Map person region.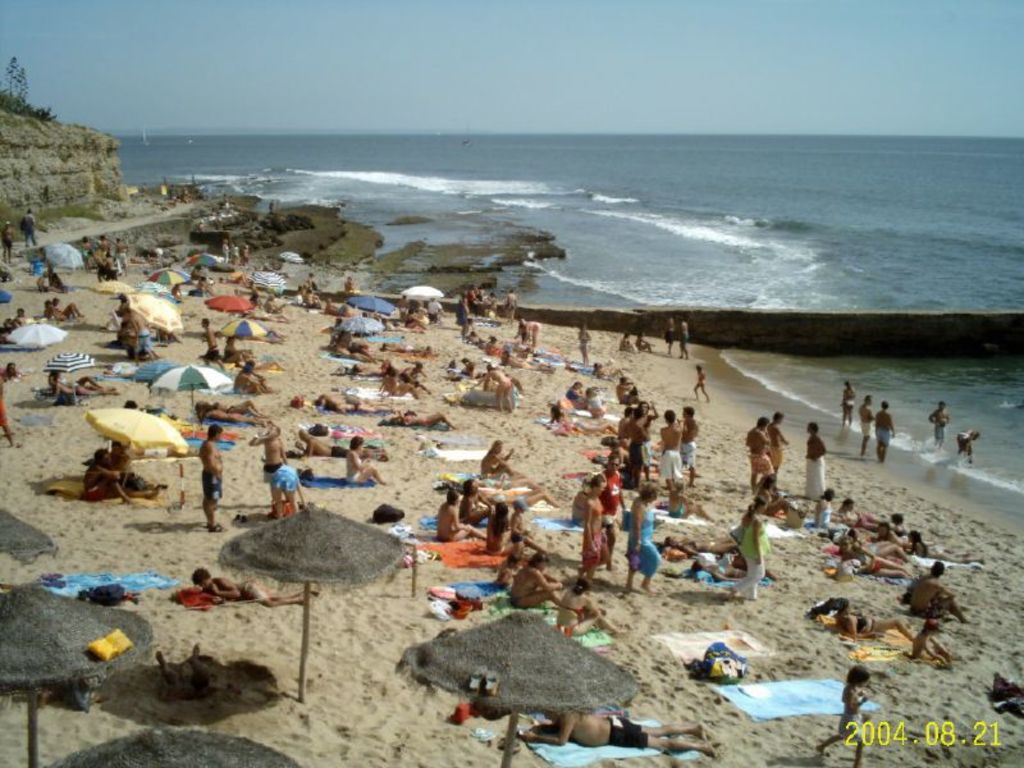
Mapped to (859, 392, 878, 458).
